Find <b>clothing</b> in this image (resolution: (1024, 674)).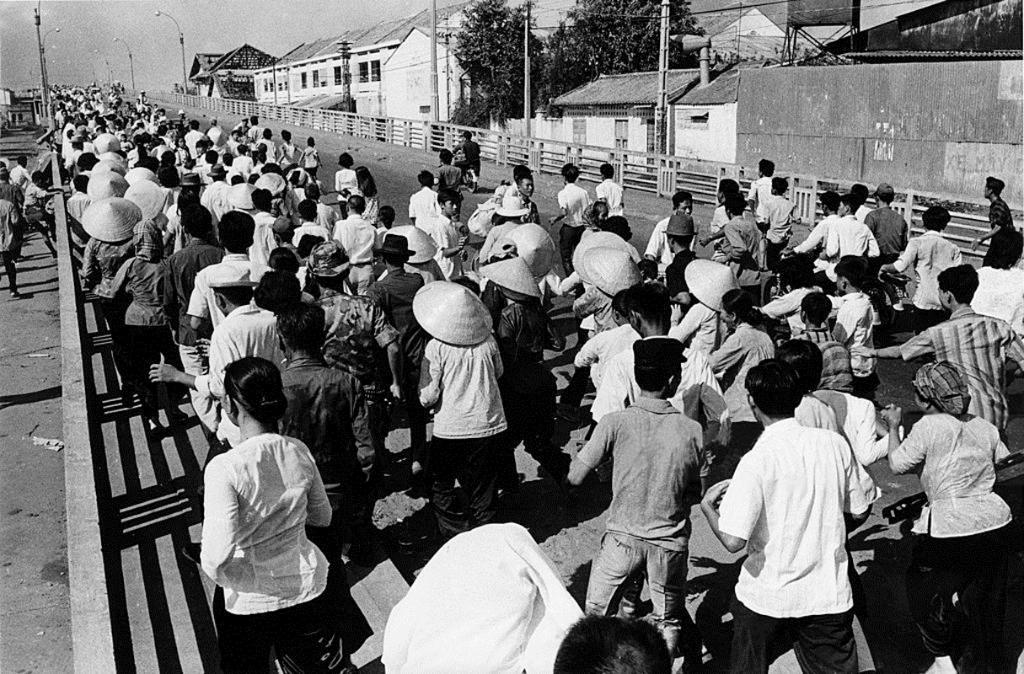
417:338:507:535.
